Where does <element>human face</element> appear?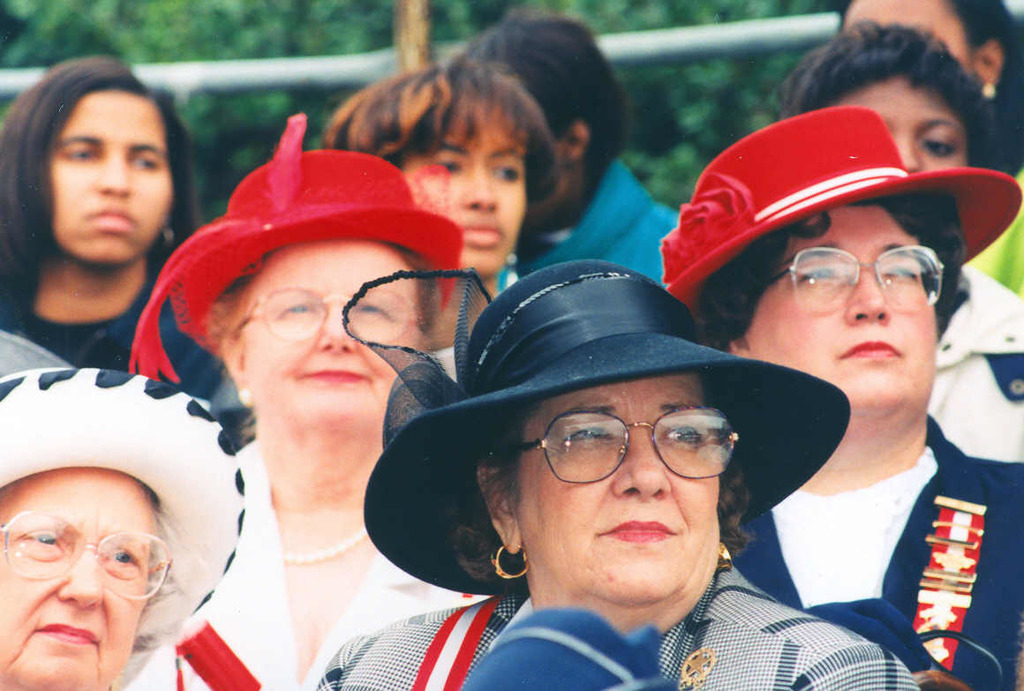
Appears at crop(0, 467, 150, 690).
